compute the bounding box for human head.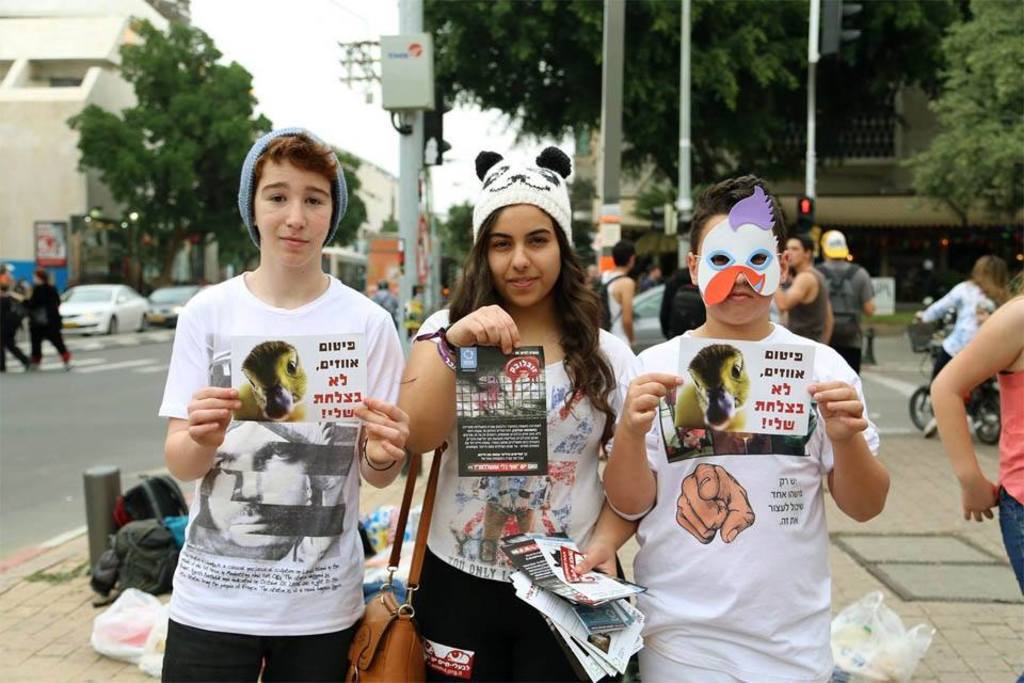
<region>226, 127, 343, 266</region>.
